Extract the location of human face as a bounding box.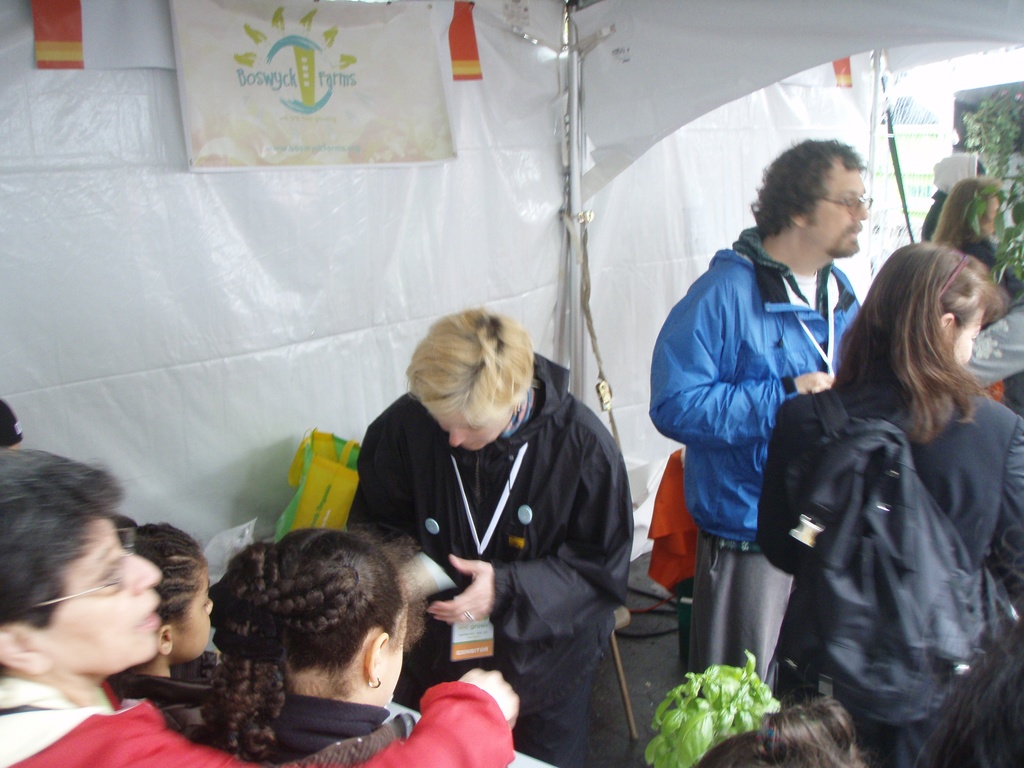
detection(173, 569, 214, 661).
